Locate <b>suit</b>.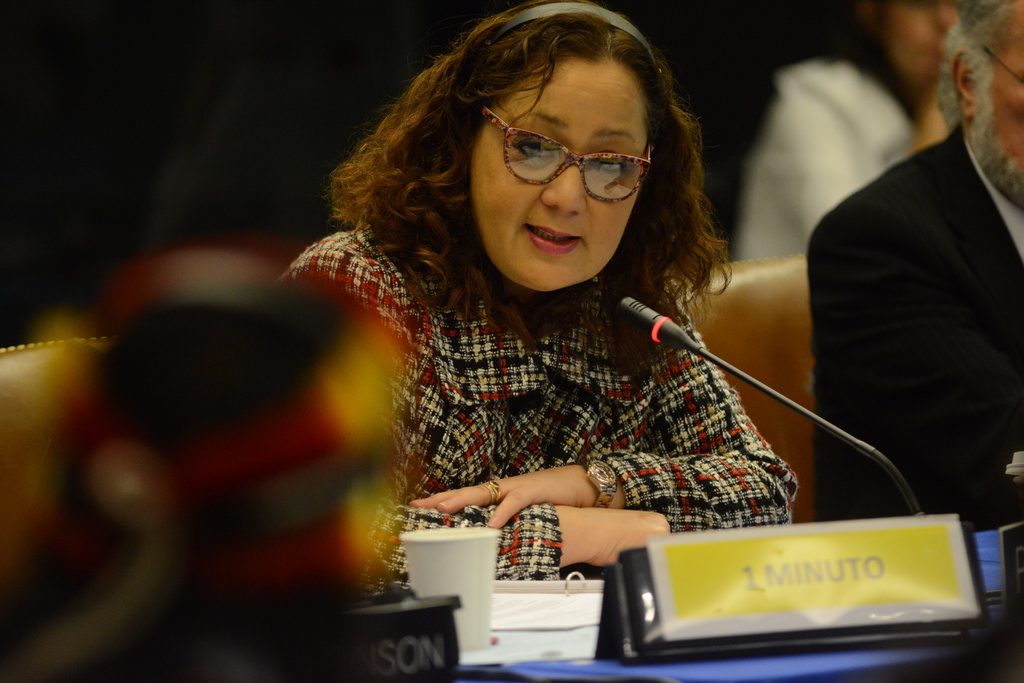
Bounding box: {"x1": 806, "y1": 118, "x2": 1023, "y2": 530}.
